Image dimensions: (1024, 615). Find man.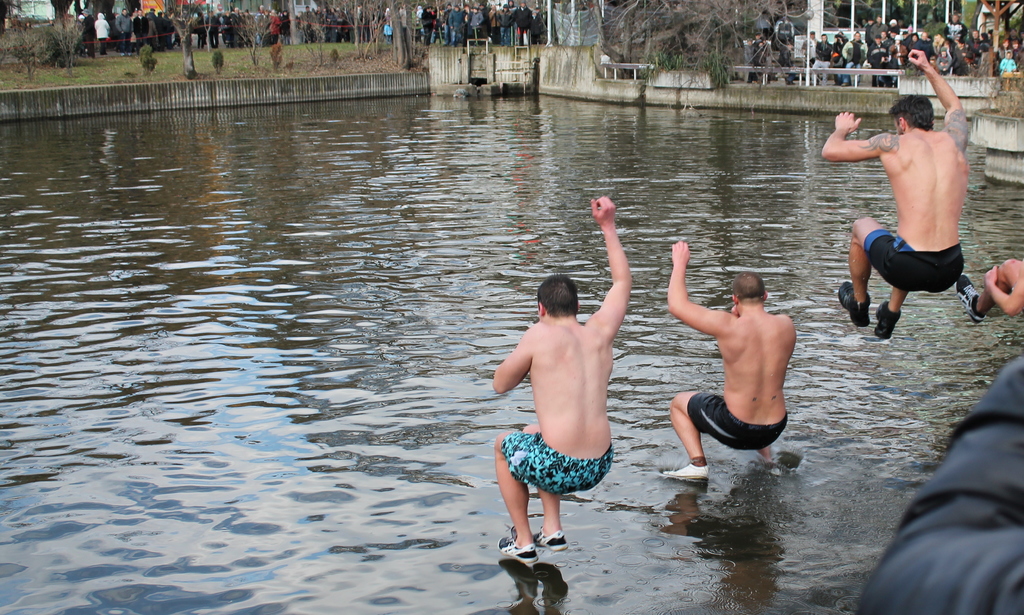
Rect(355, 9, 371, 41).
